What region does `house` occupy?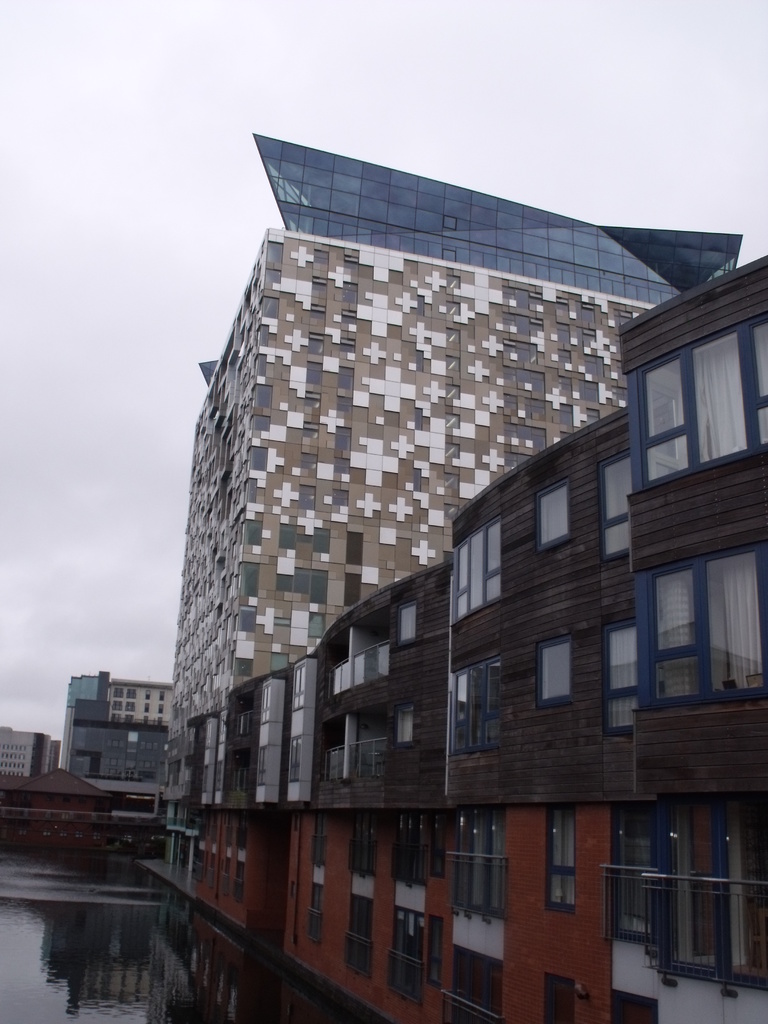
{"x1": 0, "y1": 724, "x2": 63, "y2": 860}.
